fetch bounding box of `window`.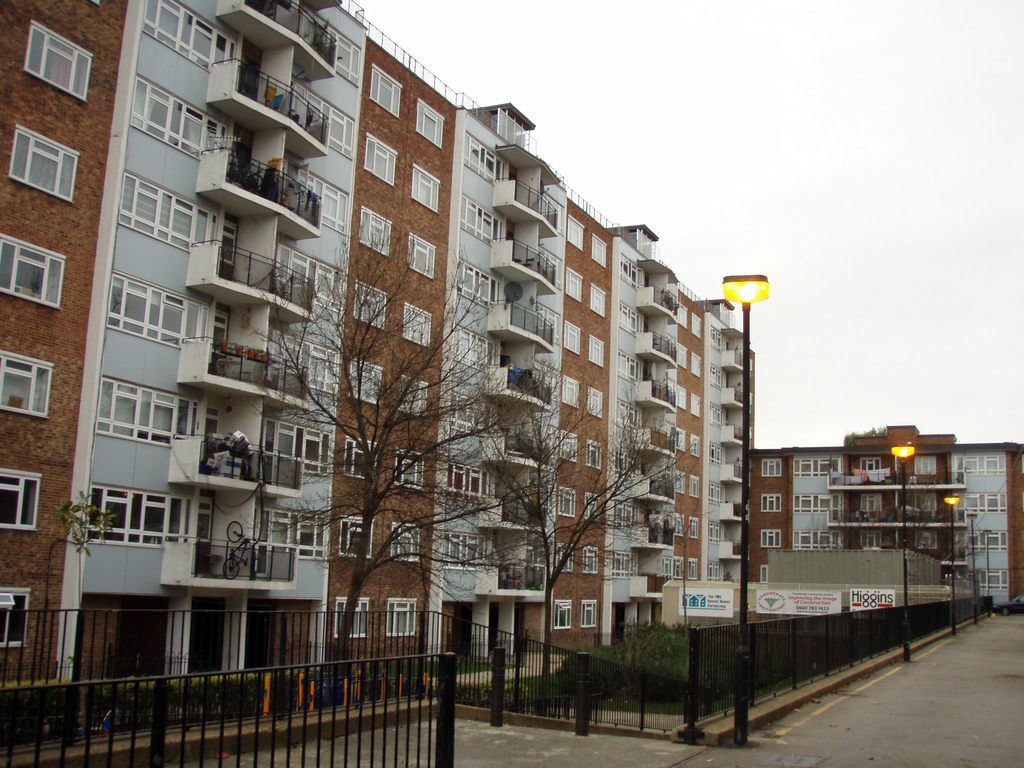
Bbox: left=684, top=558, right=696, bottom=579.
